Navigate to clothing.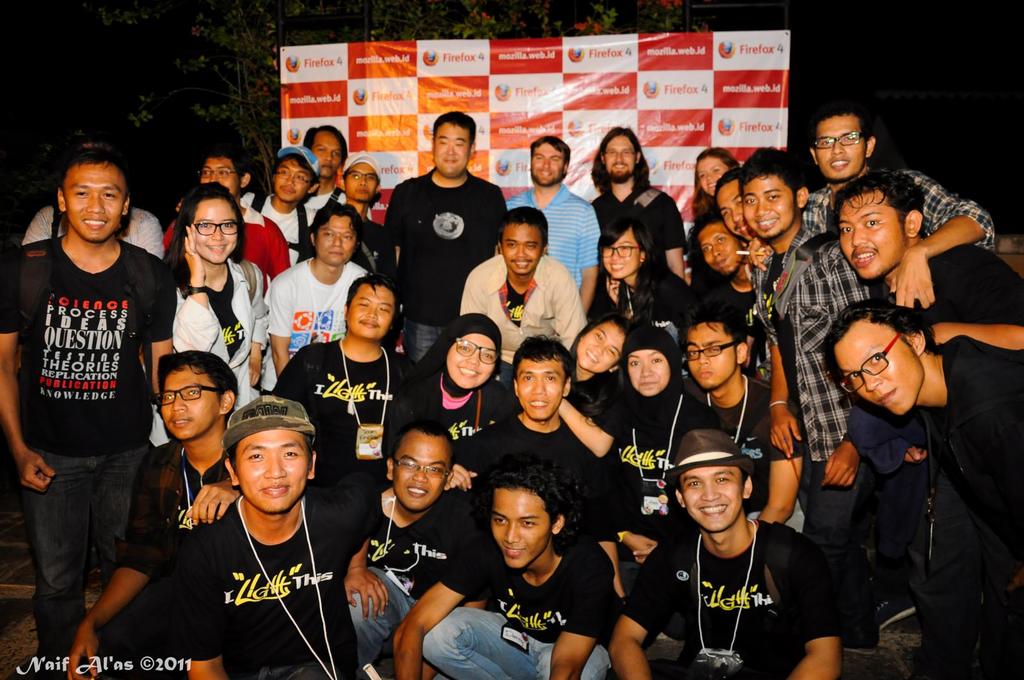
Navigation target: left=505, top=186, right=599, bottom=284.
